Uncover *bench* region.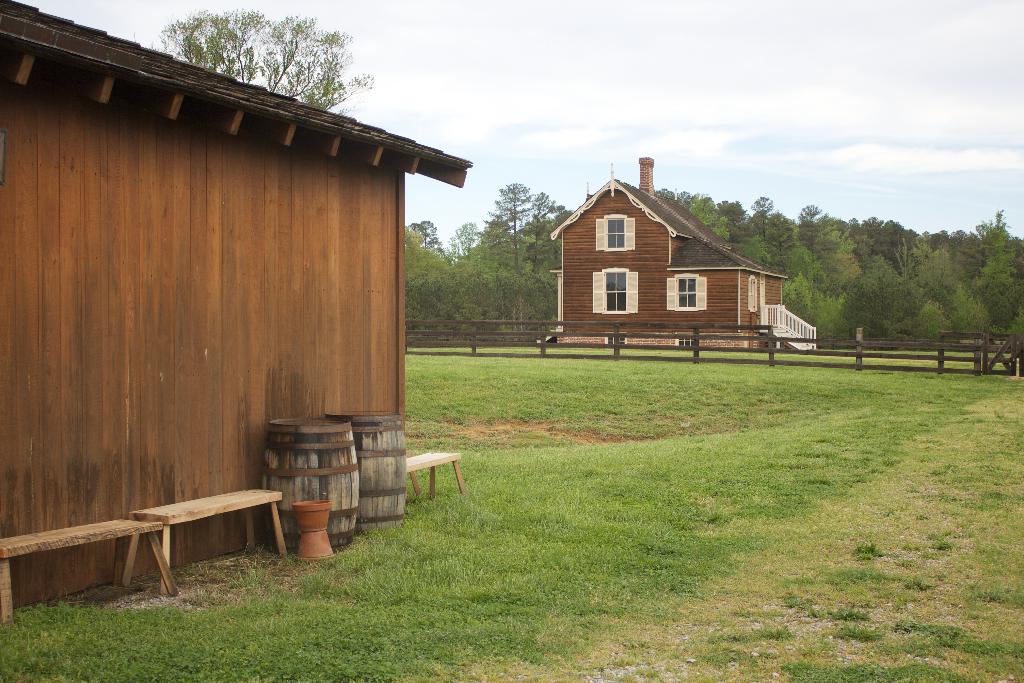
Uncovered: bbox(1, 512, 177, 625).
